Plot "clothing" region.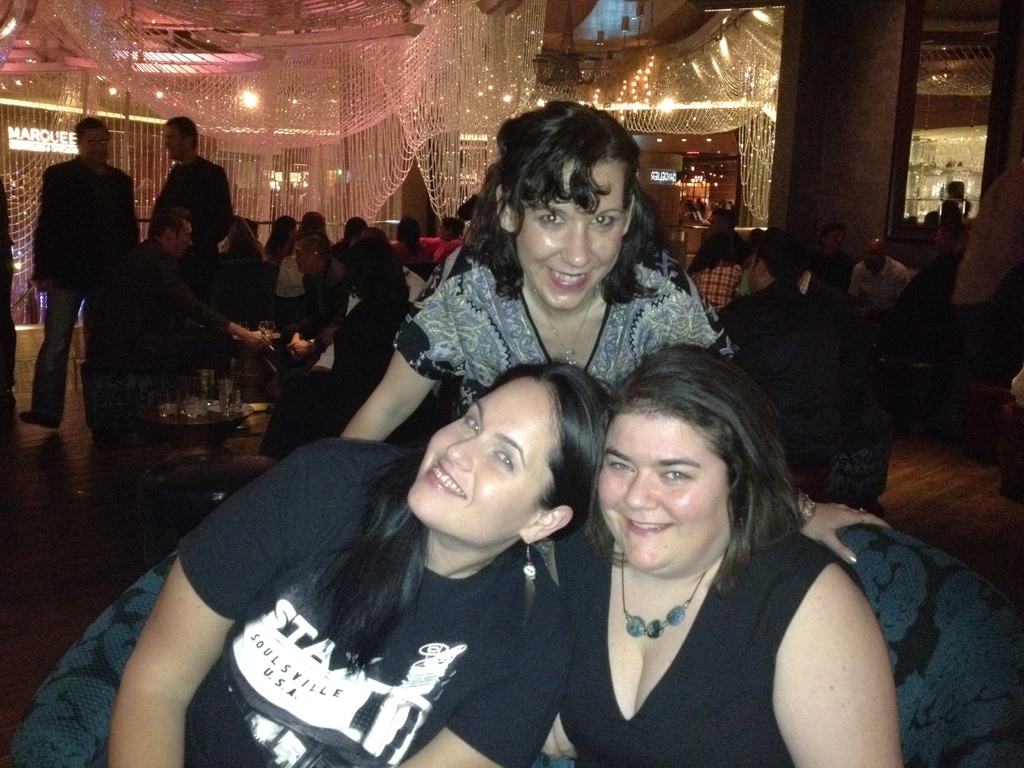
Plotted at 147 152 234 259.
